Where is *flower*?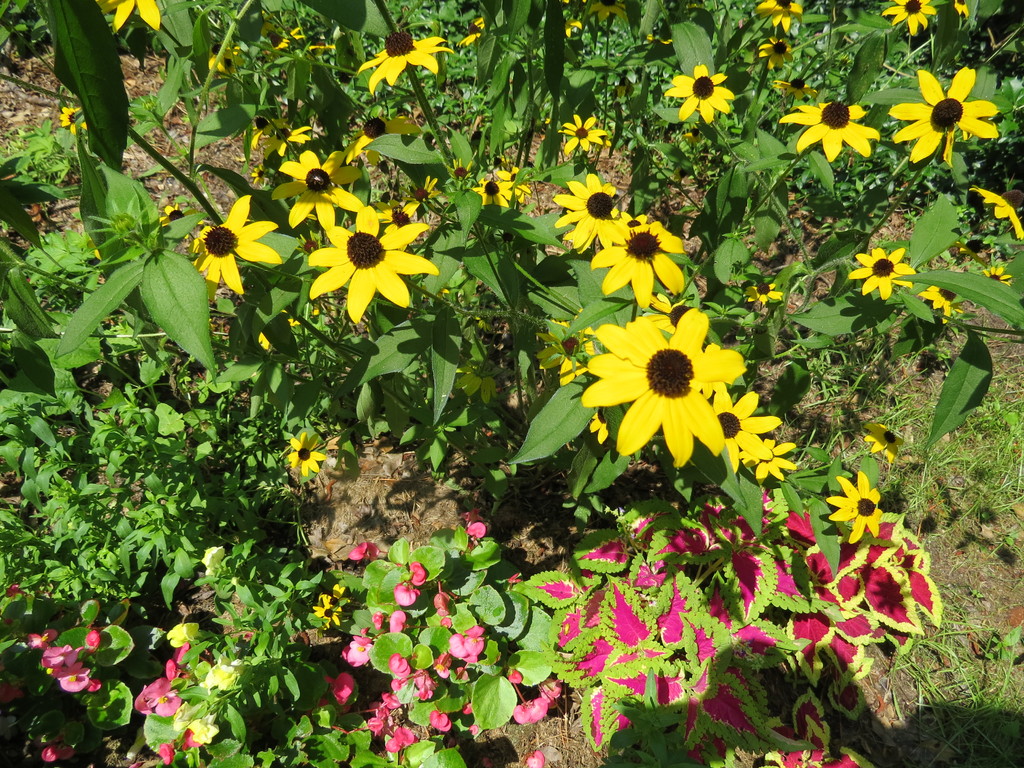
bbox(268, 30, 317, 50).
